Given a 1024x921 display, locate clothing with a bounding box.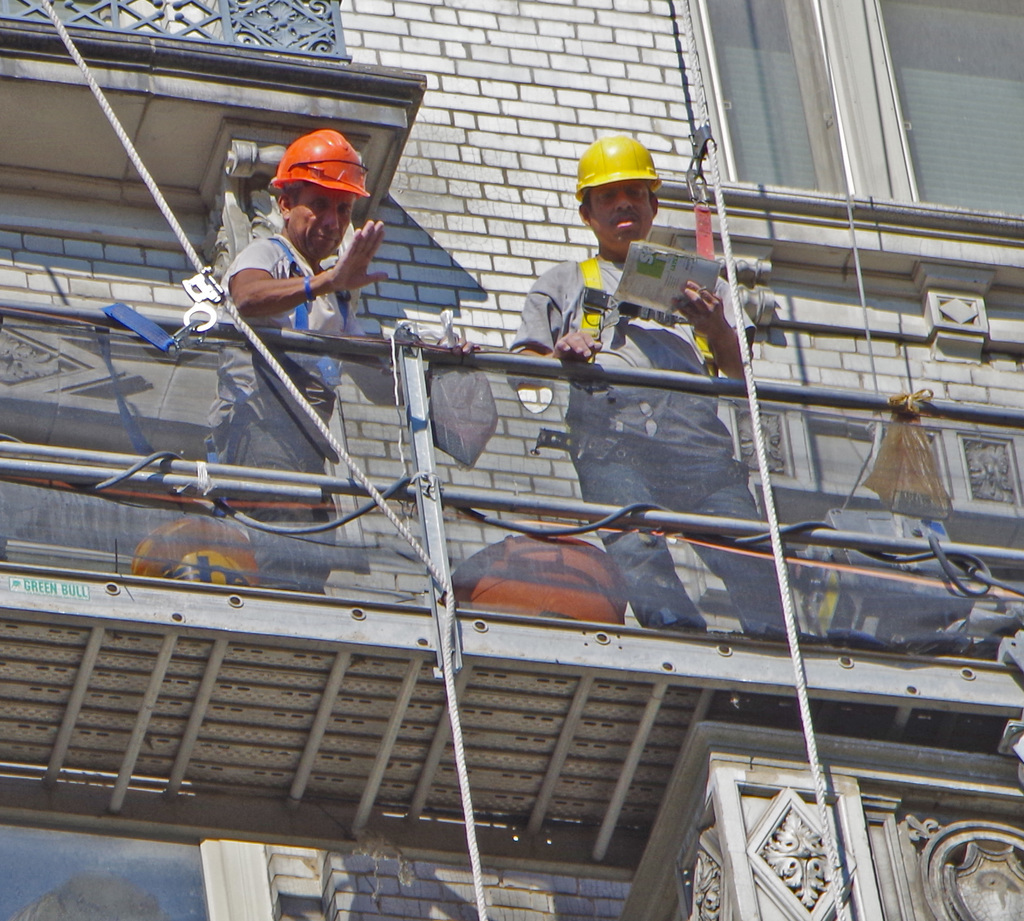
Located: bbox(502, 252, 799, 631).
